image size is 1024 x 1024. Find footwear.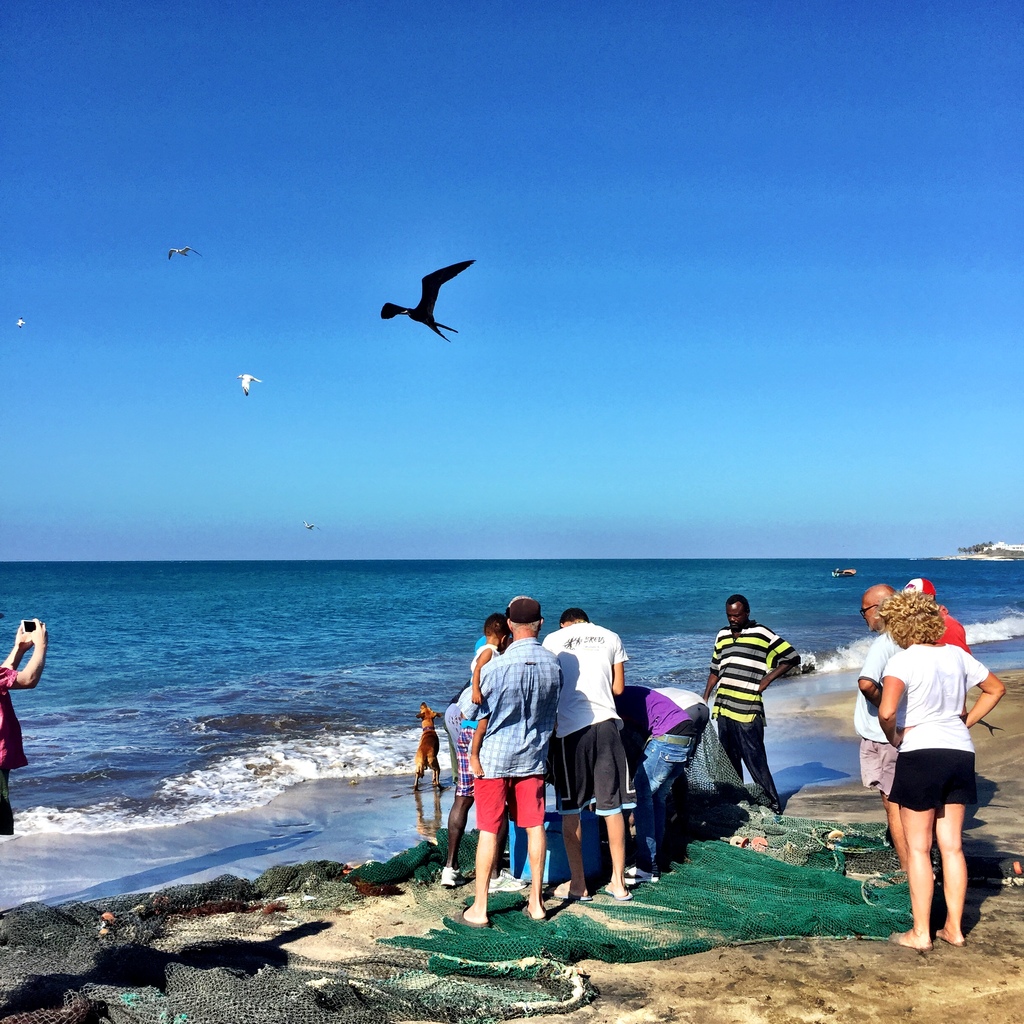
(620, 863, 659, 882).
